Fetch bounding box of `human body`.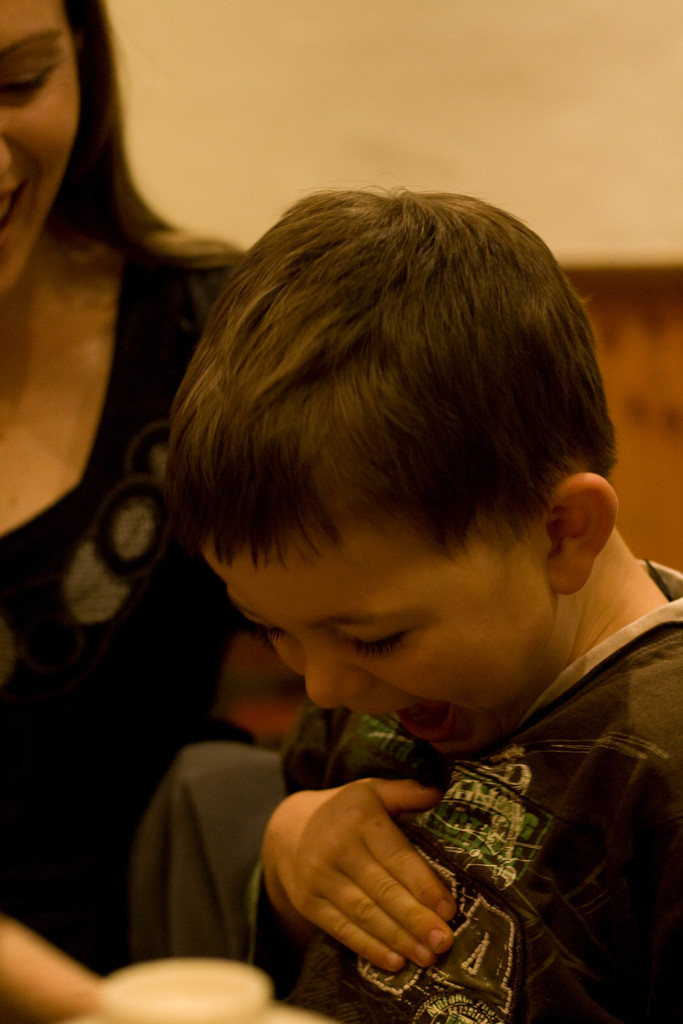
Bbox: (150, 180, 682, 1023).
